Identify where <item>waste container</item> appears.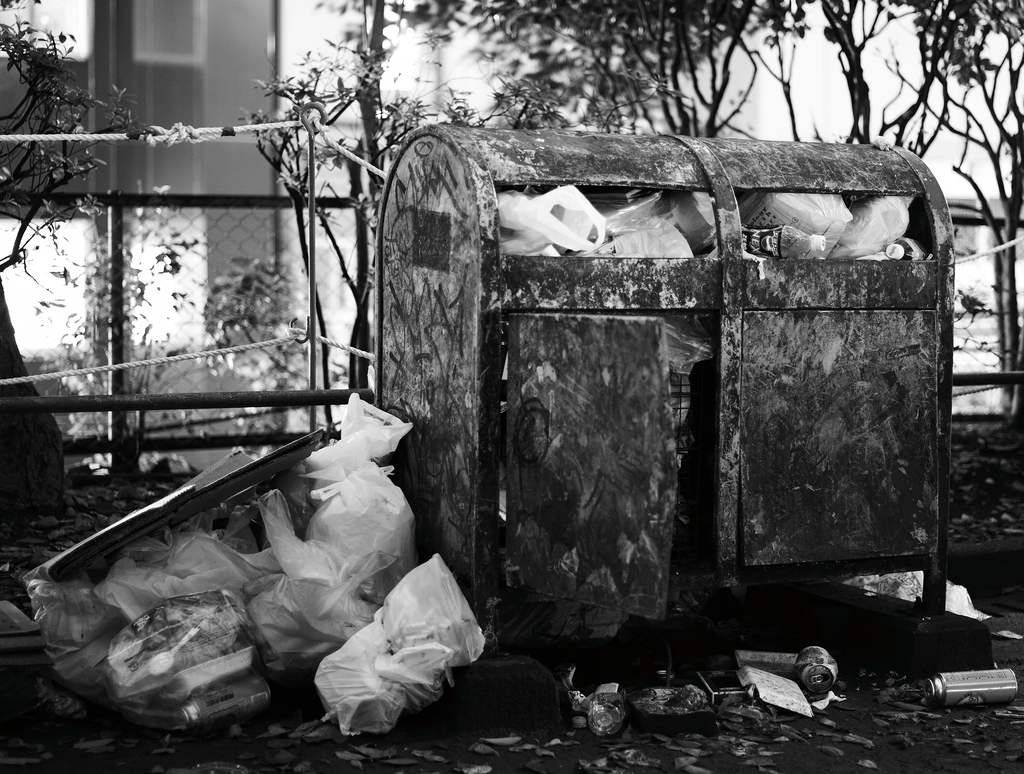
Appears at select_region(367, 136, 945, 650).
